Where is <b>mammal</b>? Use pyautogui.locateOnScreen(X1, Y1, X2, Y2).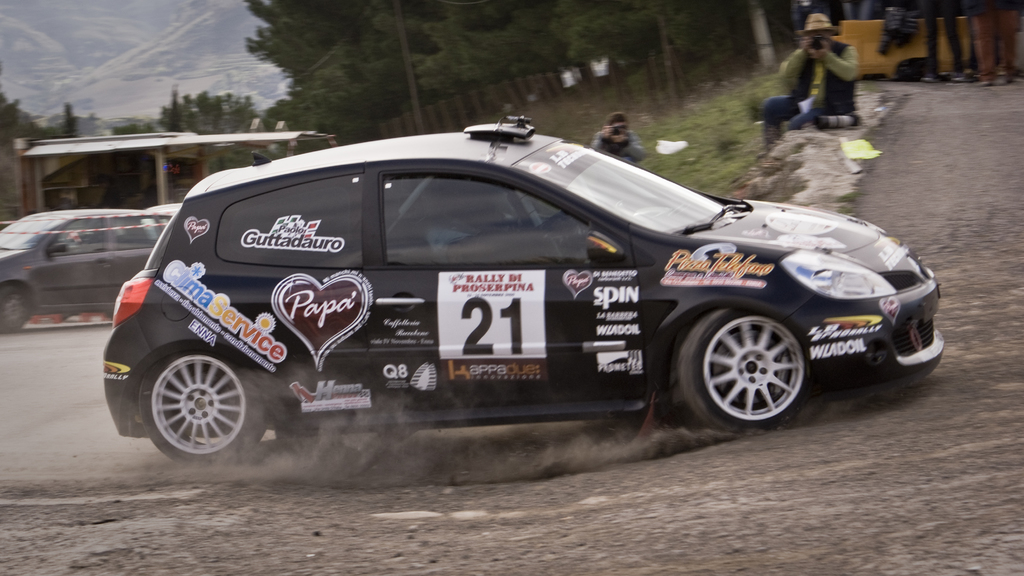
pyautogui.locateOnScreen(584, 108, 650, 165).
